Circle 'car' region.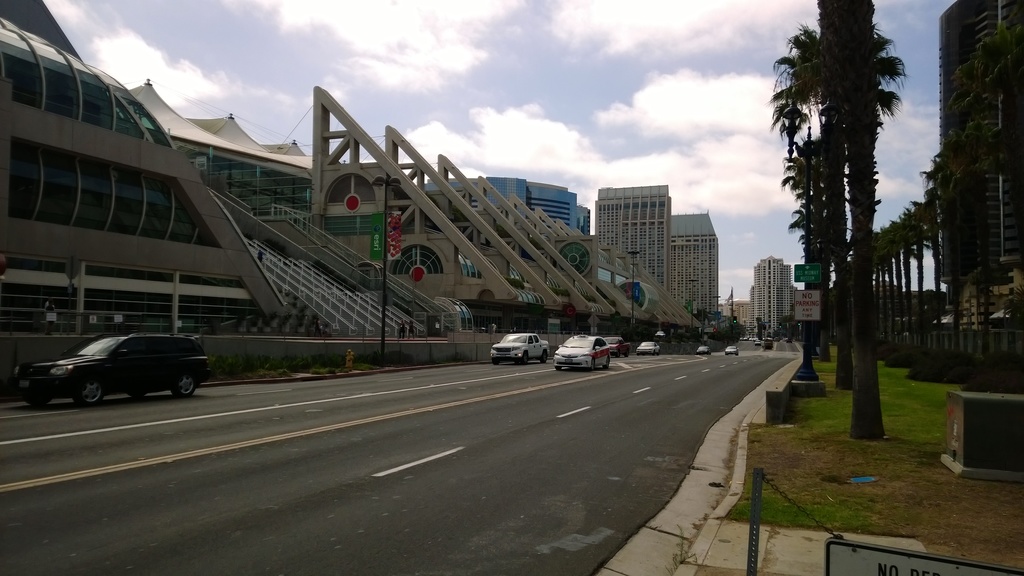
Region: 605:337:631:358.
